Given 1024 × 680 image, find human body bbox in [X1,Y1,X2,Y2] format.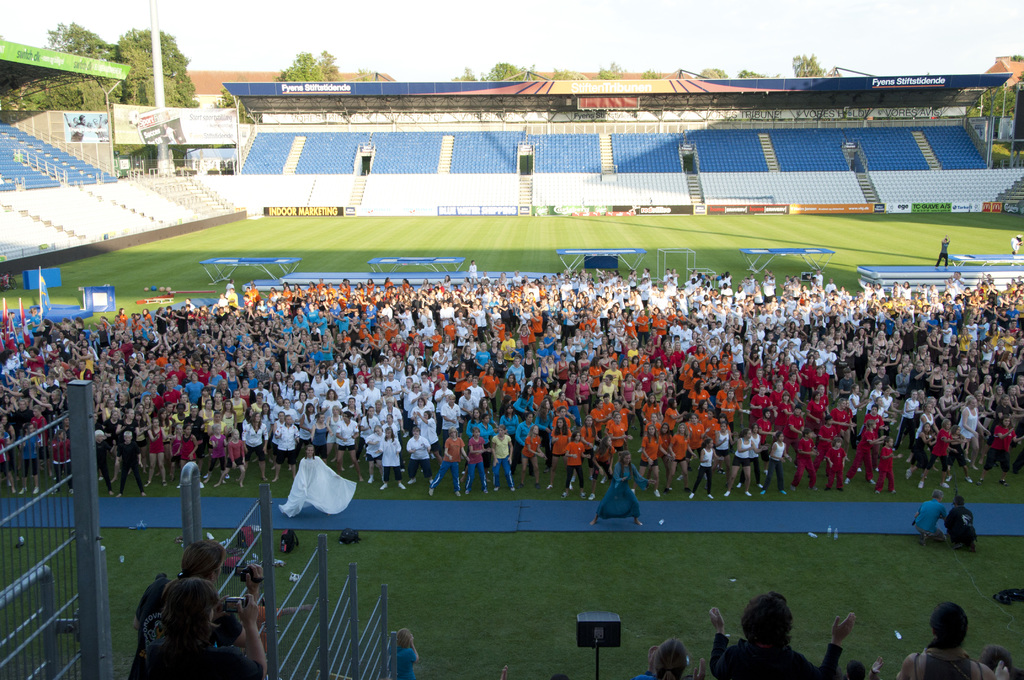
[910,480,945,544].
